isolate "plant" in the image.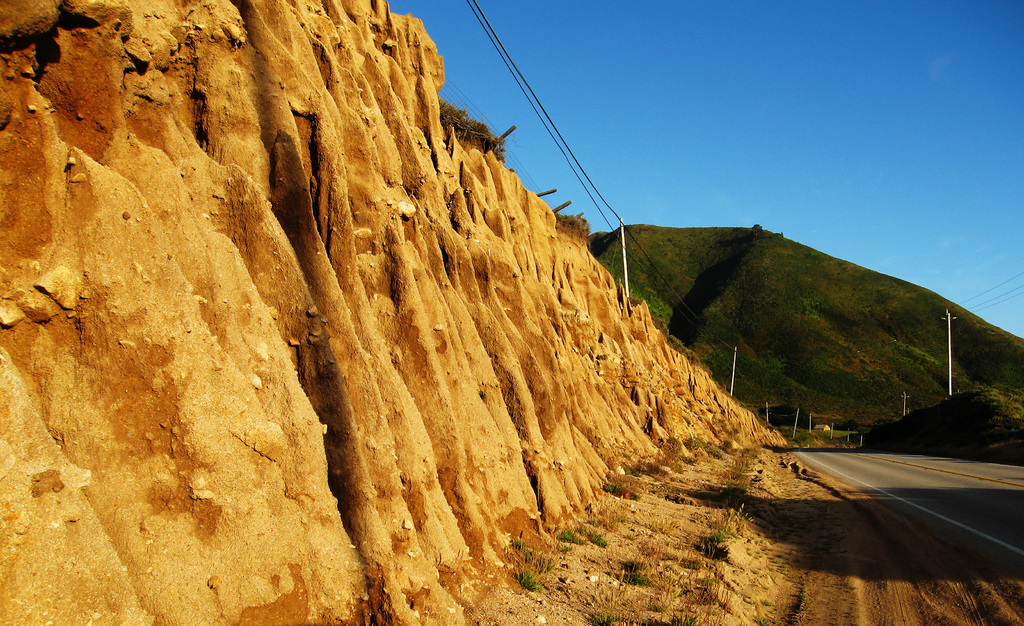
Isolated region: 620:573:651:590.
